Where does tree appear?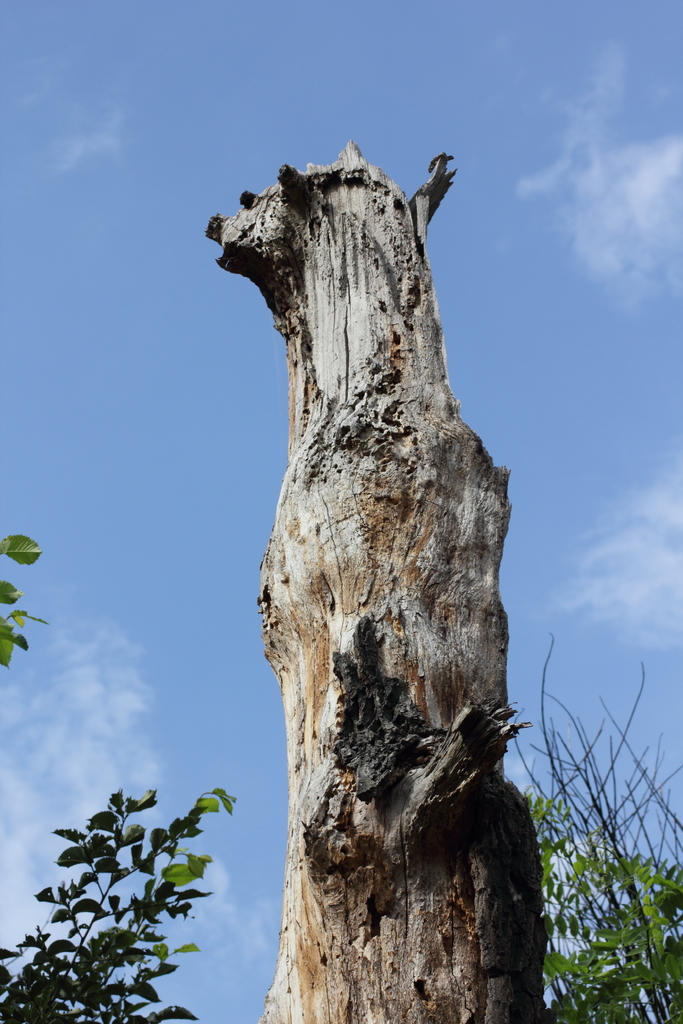
Appears at detection(204, 136, 558, 1023).
